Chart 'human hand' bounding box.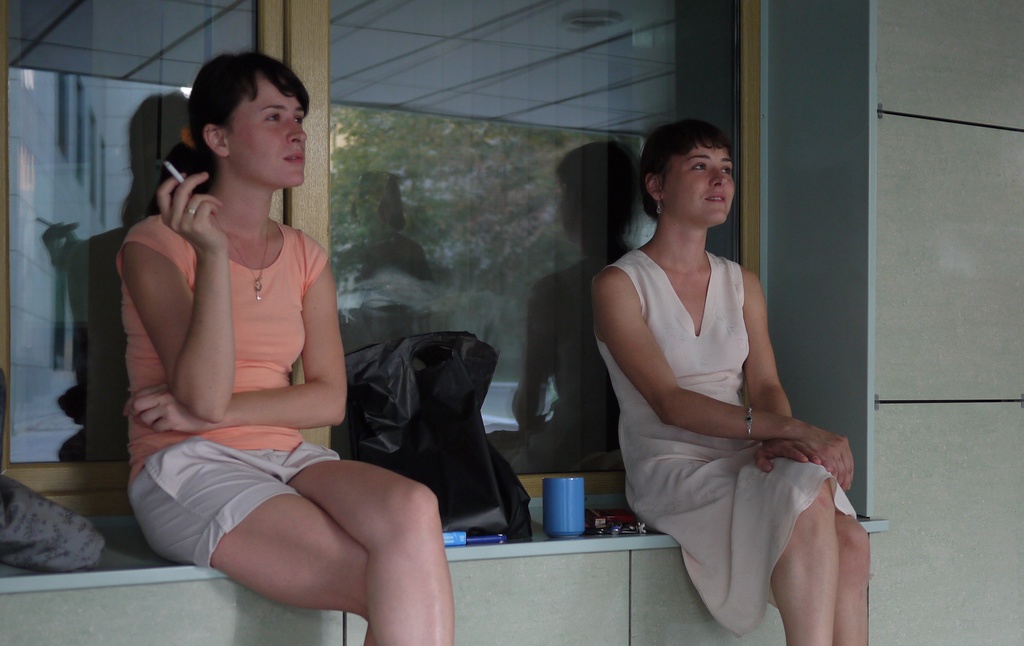
Charted: 139,163,205,248.
